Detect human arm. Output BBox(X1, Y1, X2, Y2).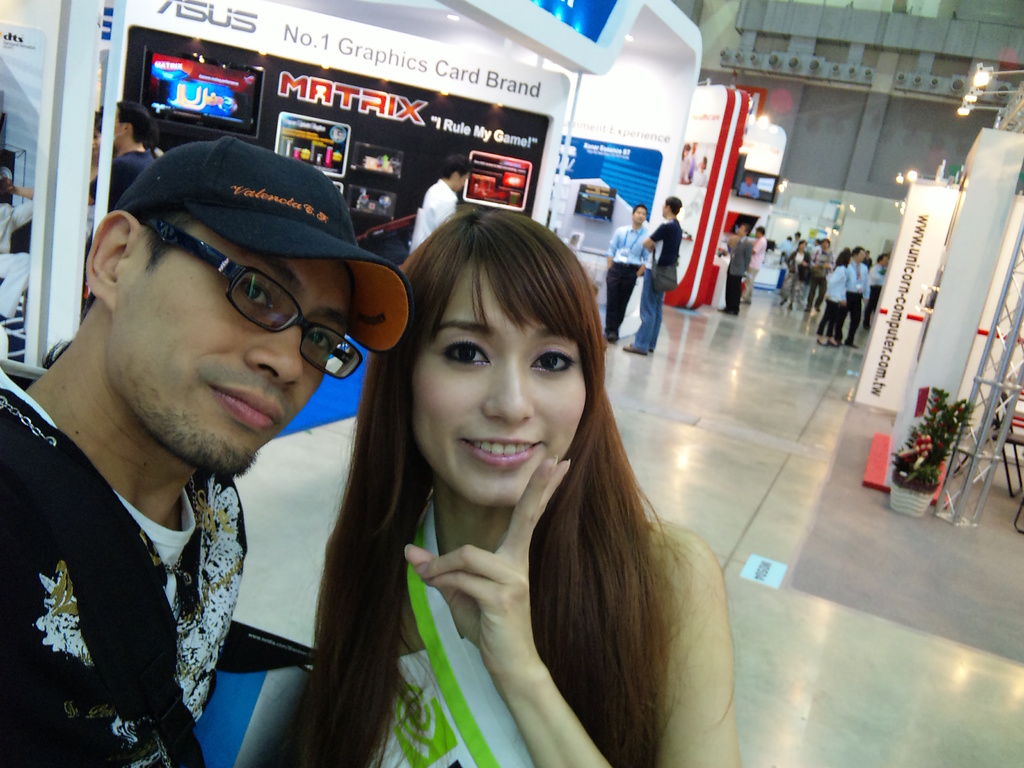
BBox(644, 218, 659, 254).
